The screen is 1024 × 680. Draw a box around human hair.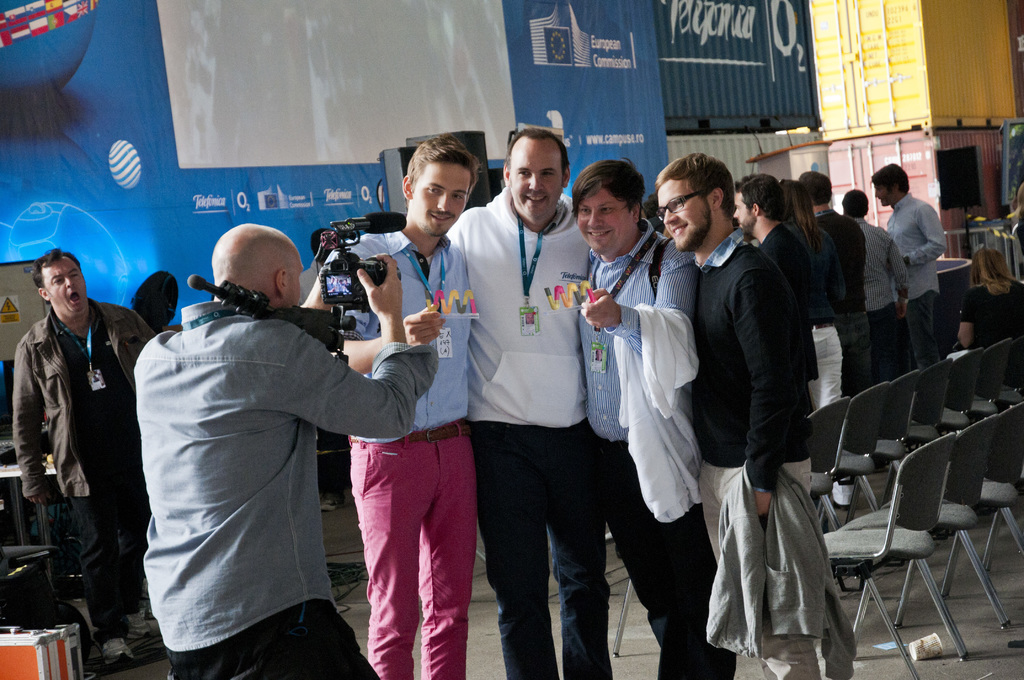
780/177/824/251.
